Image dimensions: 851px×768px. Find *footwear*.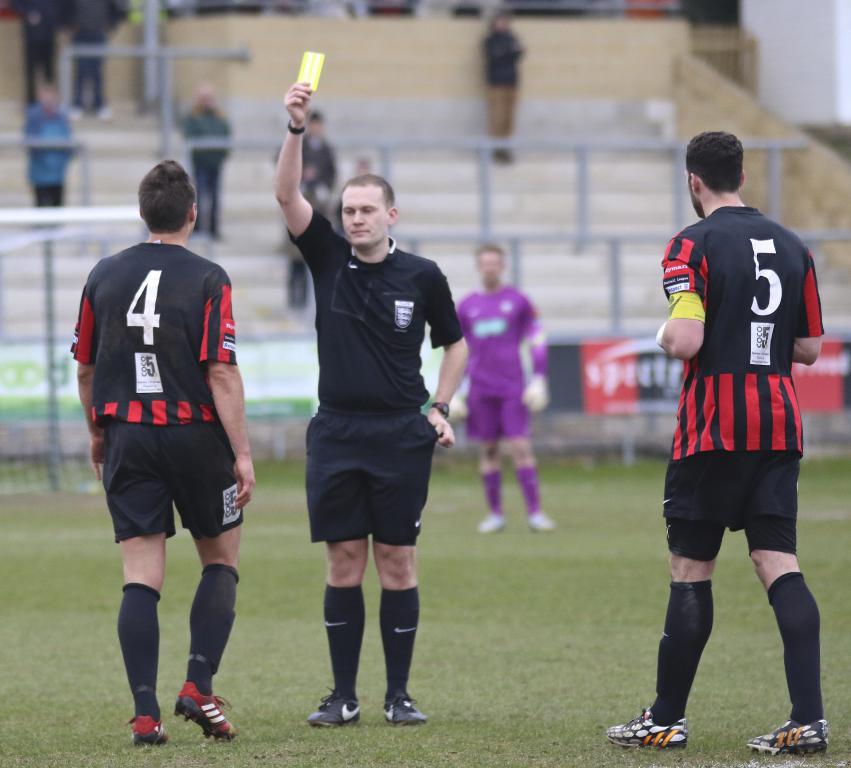
[left=310, top=687, right=361, bottom=728].
